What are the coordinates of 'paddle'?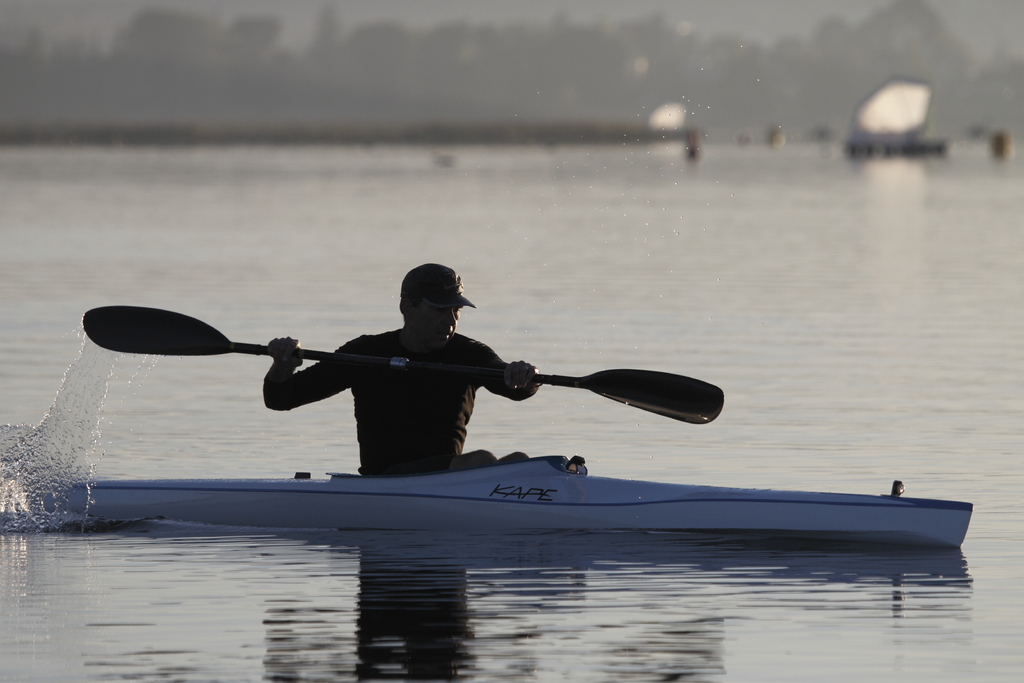
82, 302, 723, 425.
